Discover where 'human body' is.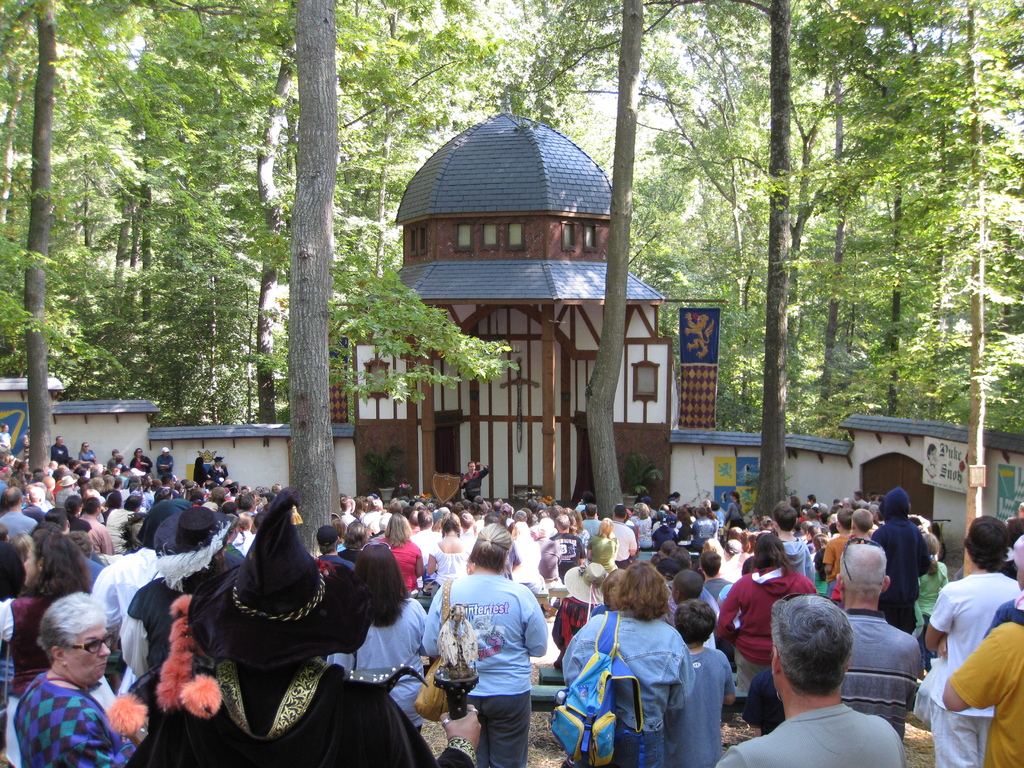
Discovered at bbox=[943, 589, 1023, 765].
